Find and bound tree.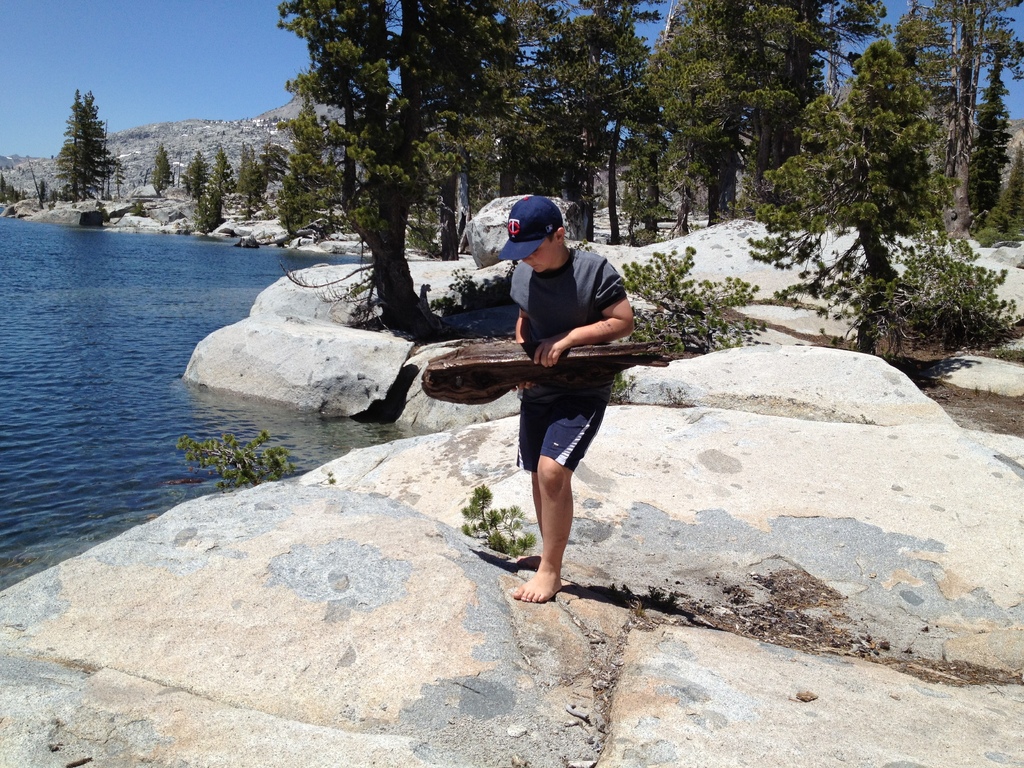
Bound: left=234, top=140, right=260, bottom=204.
